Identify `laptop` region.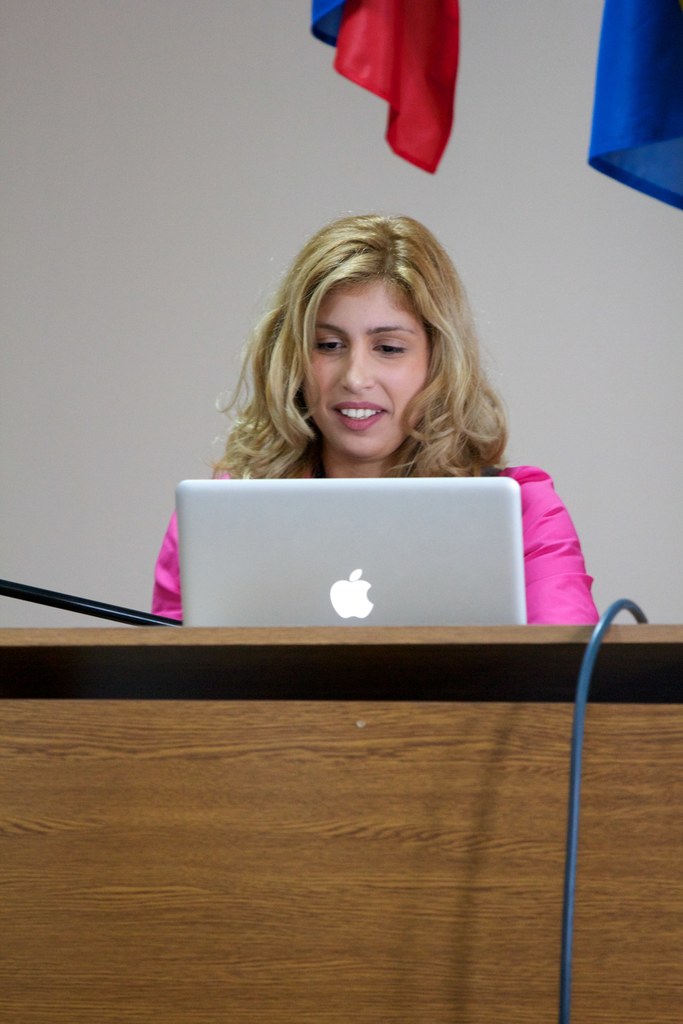
Region: 174 470 526 622.
